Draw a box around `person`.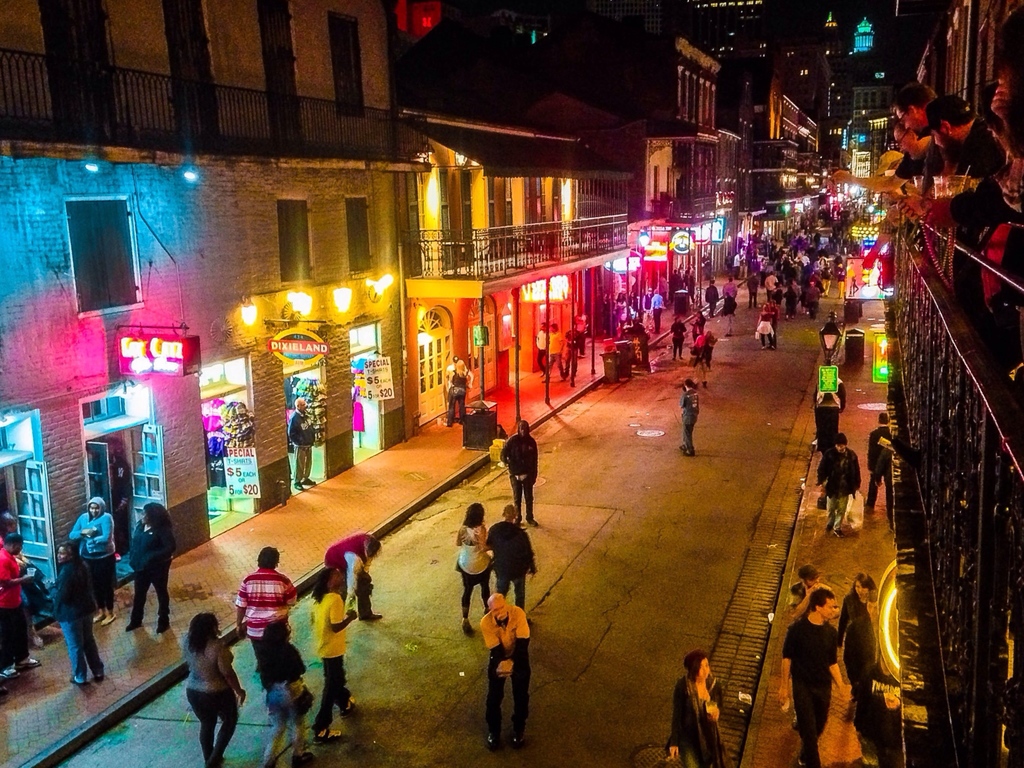
<box>671,647,726,767</box>.
